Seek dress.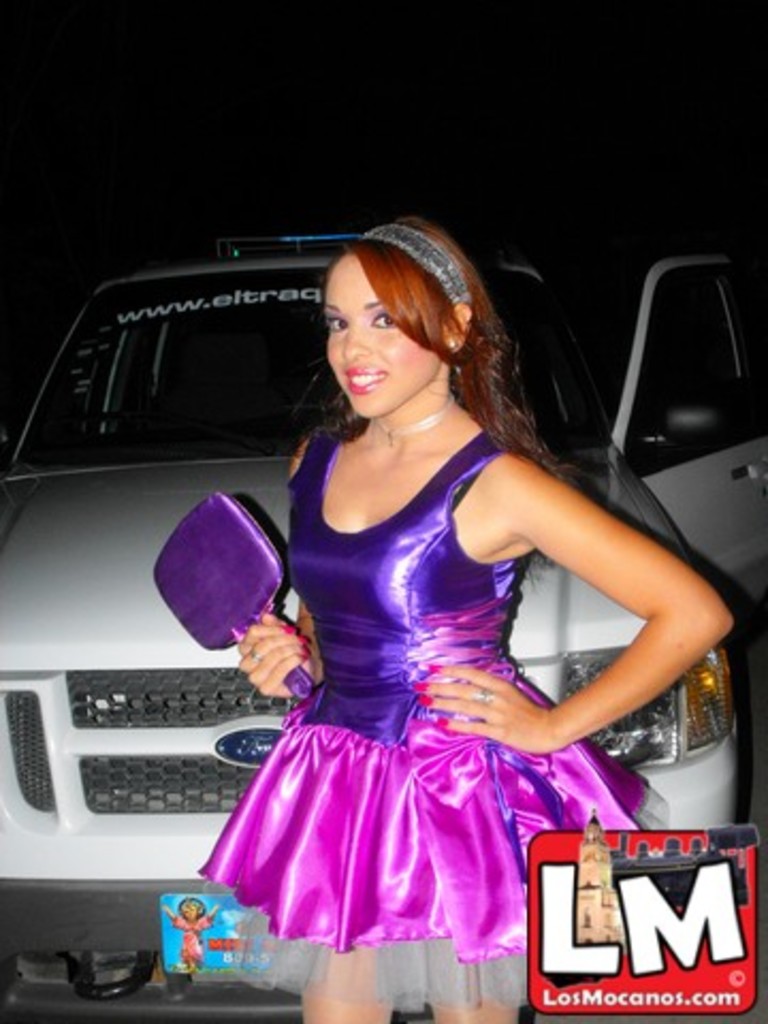
left=183, top=378, right=651, bottom=973.
